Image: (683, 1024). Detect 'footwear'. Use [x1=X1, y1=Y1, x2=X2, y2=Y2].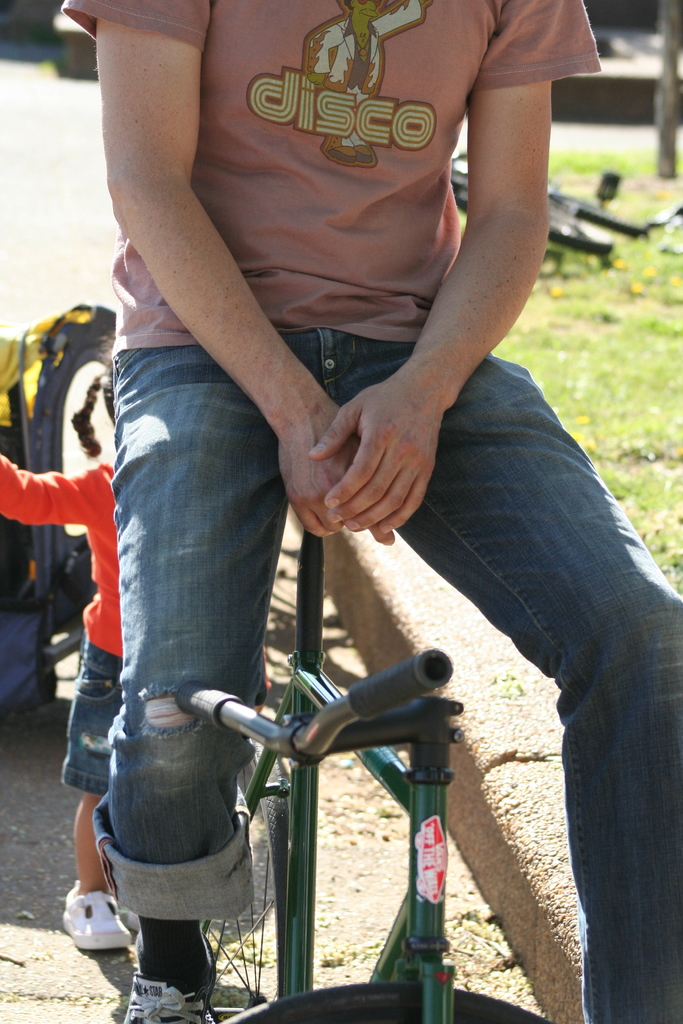
[x1=122, y1=923, x2=223, y2=1023].
